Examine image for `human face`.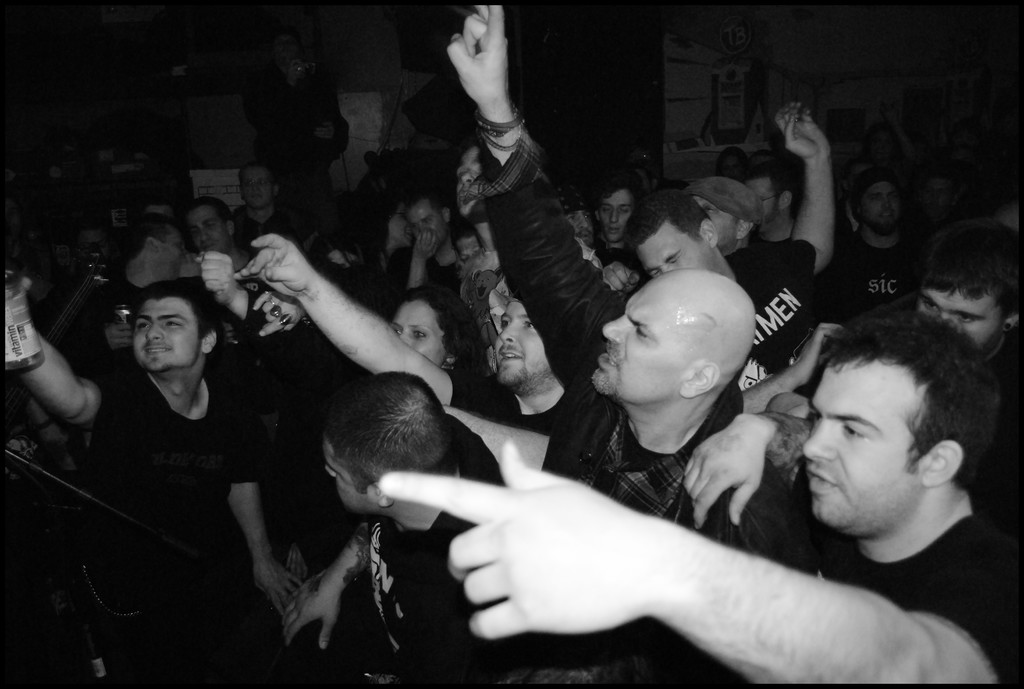
Examination result: [241,206,273,245].
